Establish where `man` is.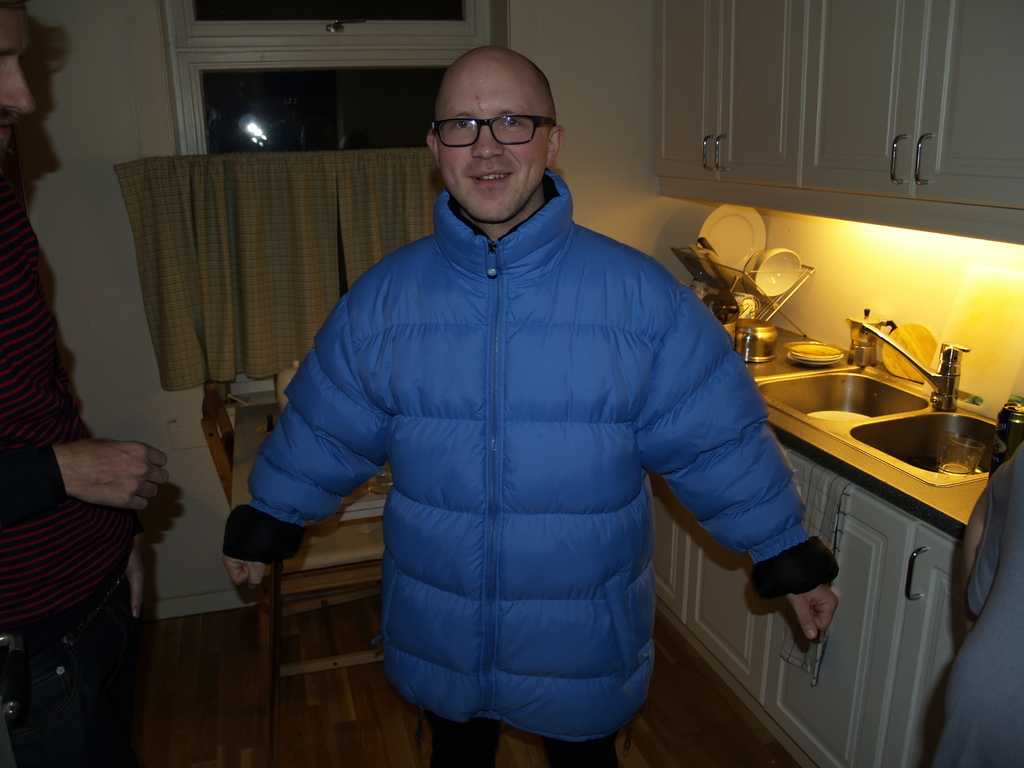
Established at left=170, top=56, right=836, bottom=727.
